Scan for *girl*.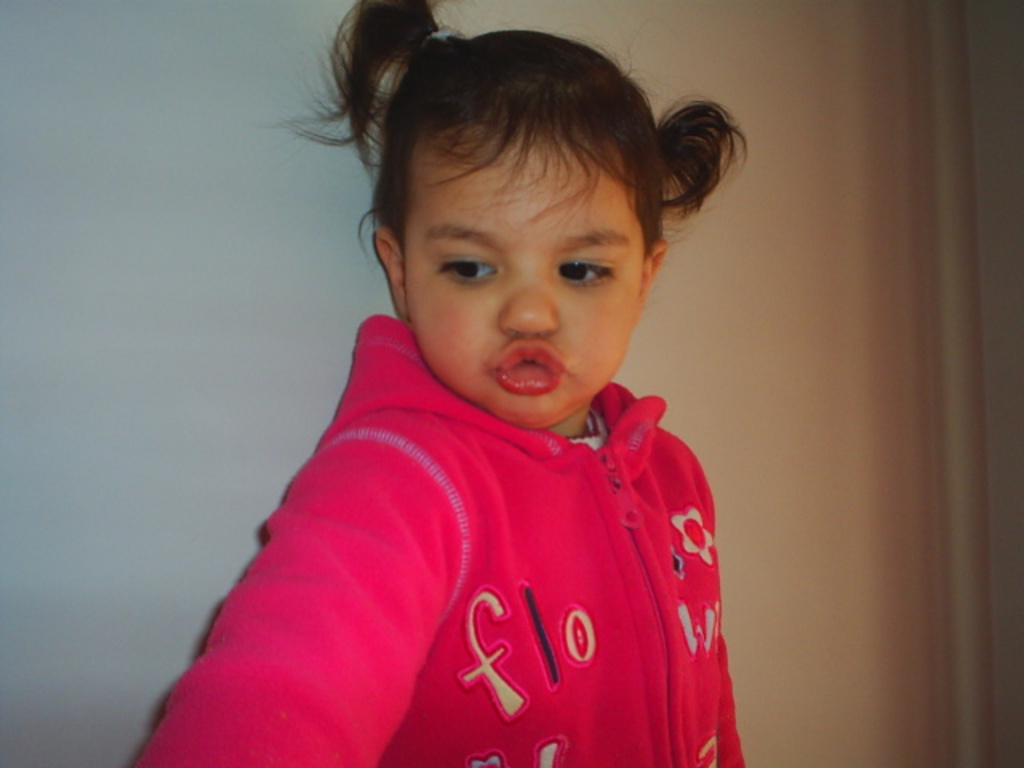
Scan result: bbox=(131, 0, 742, 766).
